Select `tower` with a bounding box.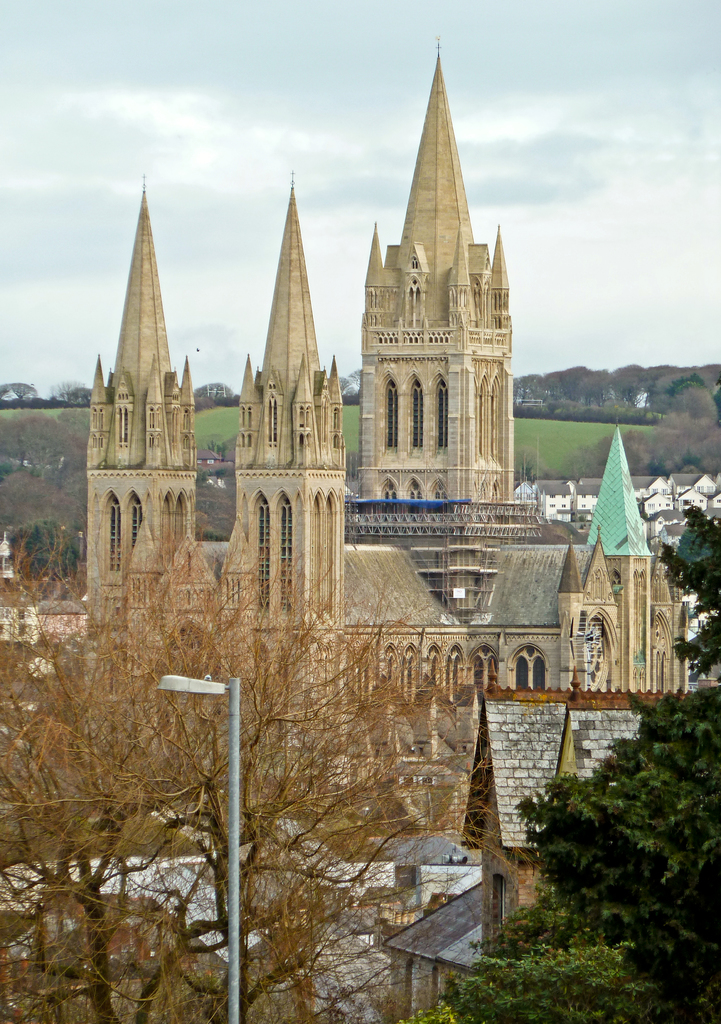
x1=222 y1=166 x2=352 y2=633.
